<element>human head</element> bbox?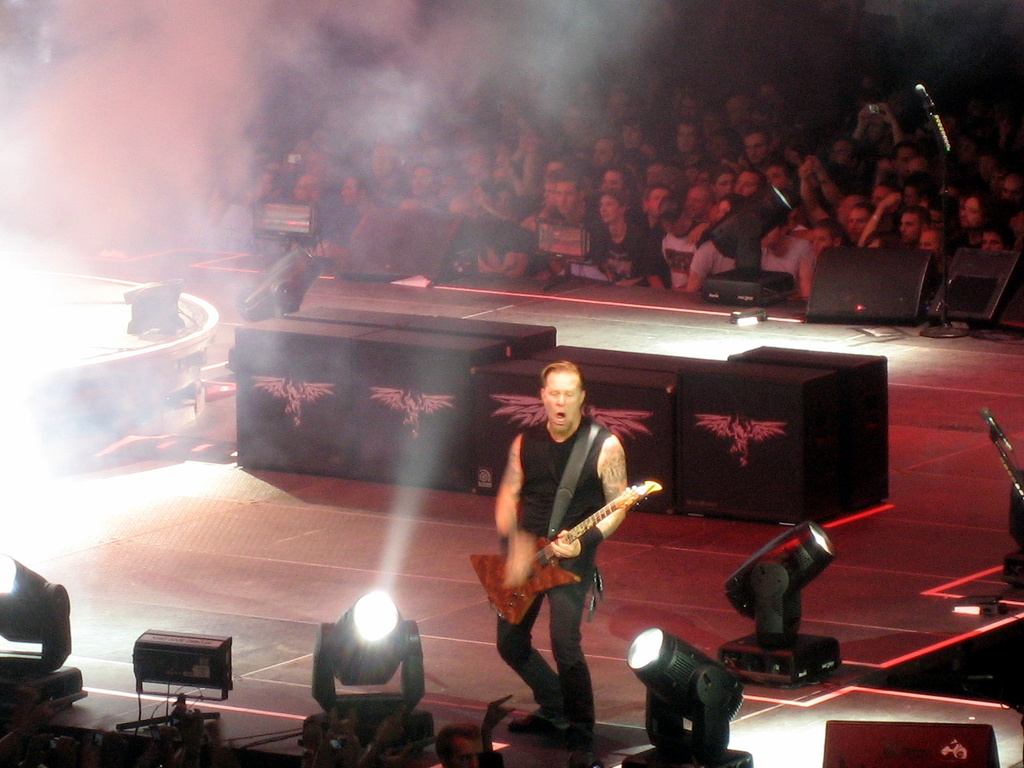
900, 204, 931, 244
